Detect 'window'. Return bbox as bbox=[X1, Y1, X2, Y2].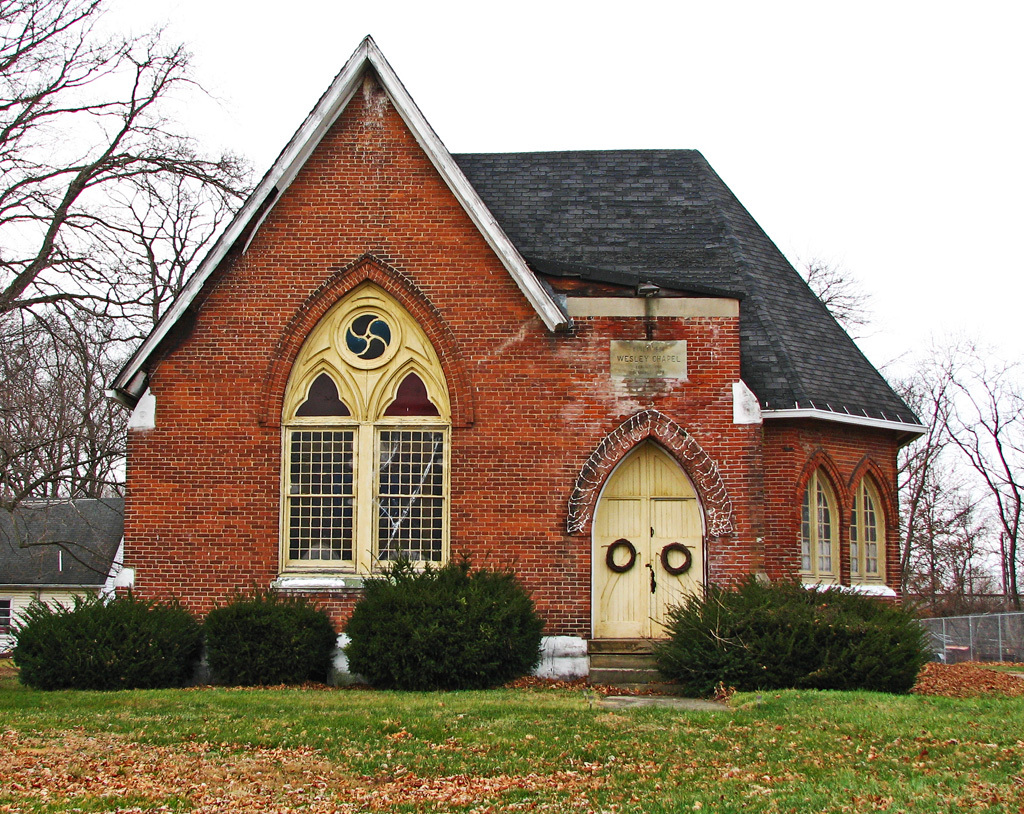
bbox=[214, 235, 465, 608].
